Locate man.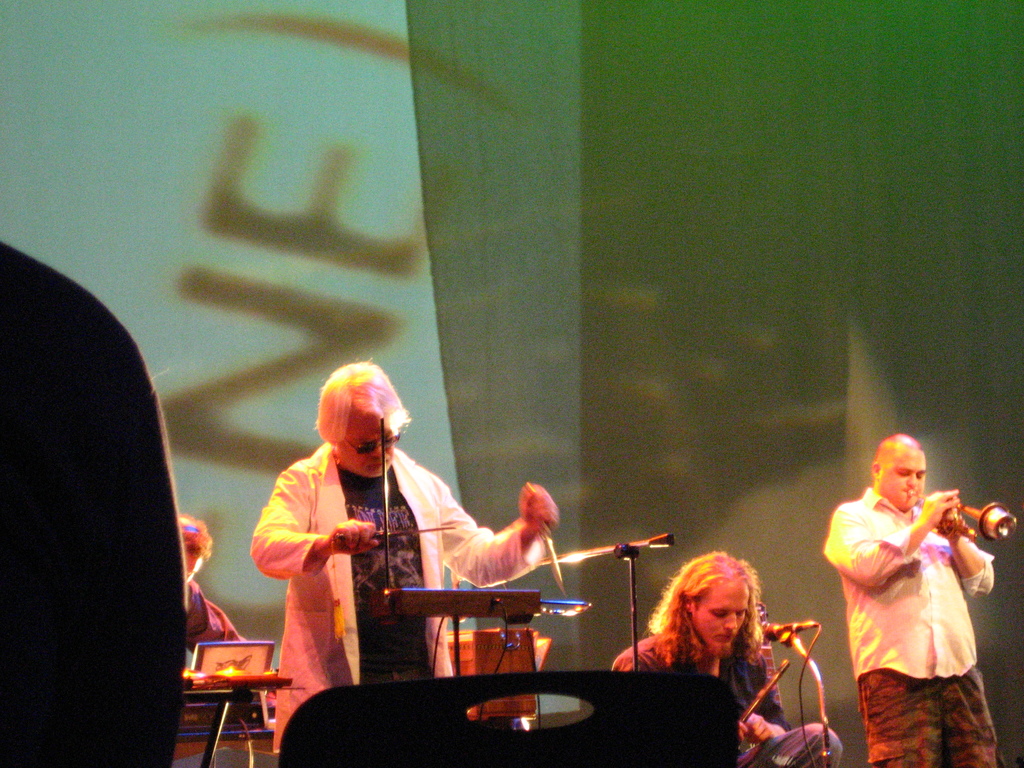
Bounding box: {"x1": 250, "y1": 364, "x2": 559, "y2": 755}.
